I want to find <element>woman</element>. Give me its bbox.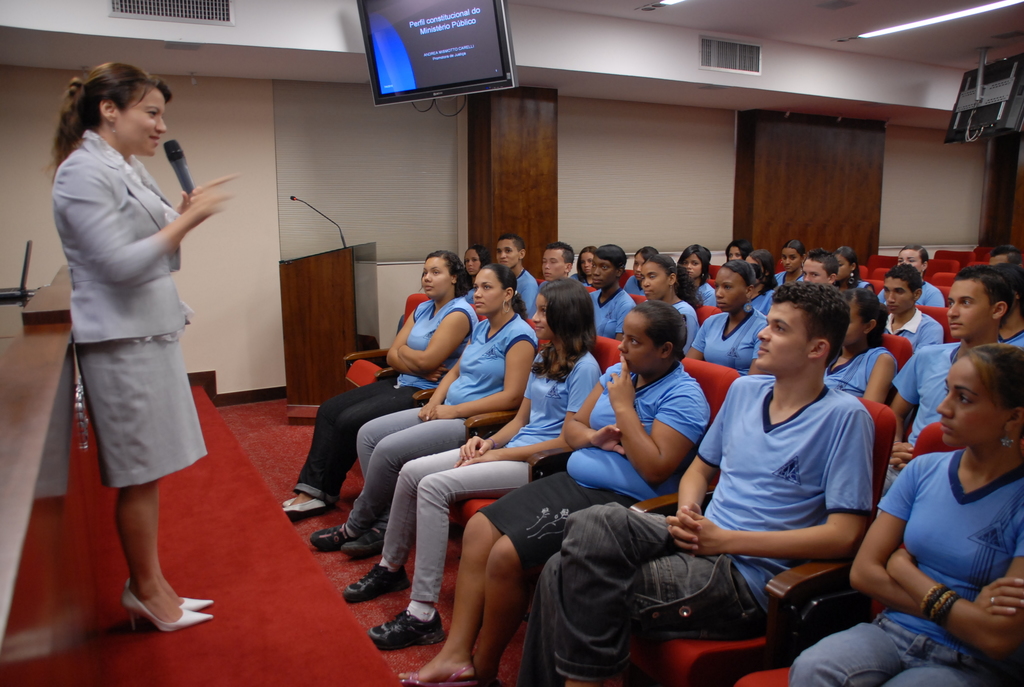
333,272,604,650.
